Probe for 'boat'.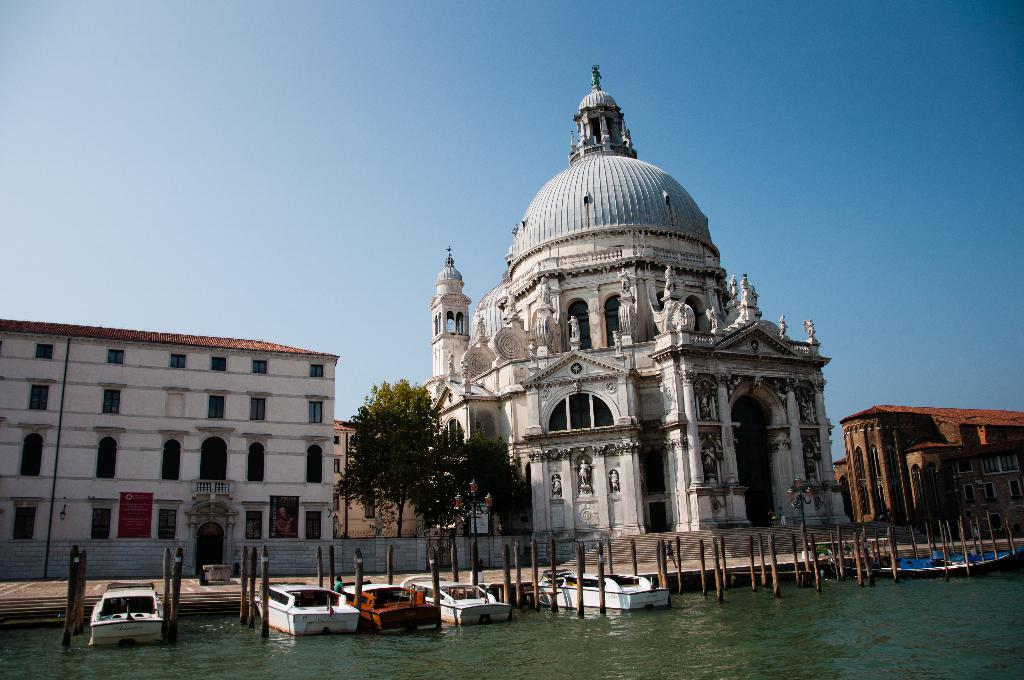
Probe result: crop(531, 571, 673, 611).
